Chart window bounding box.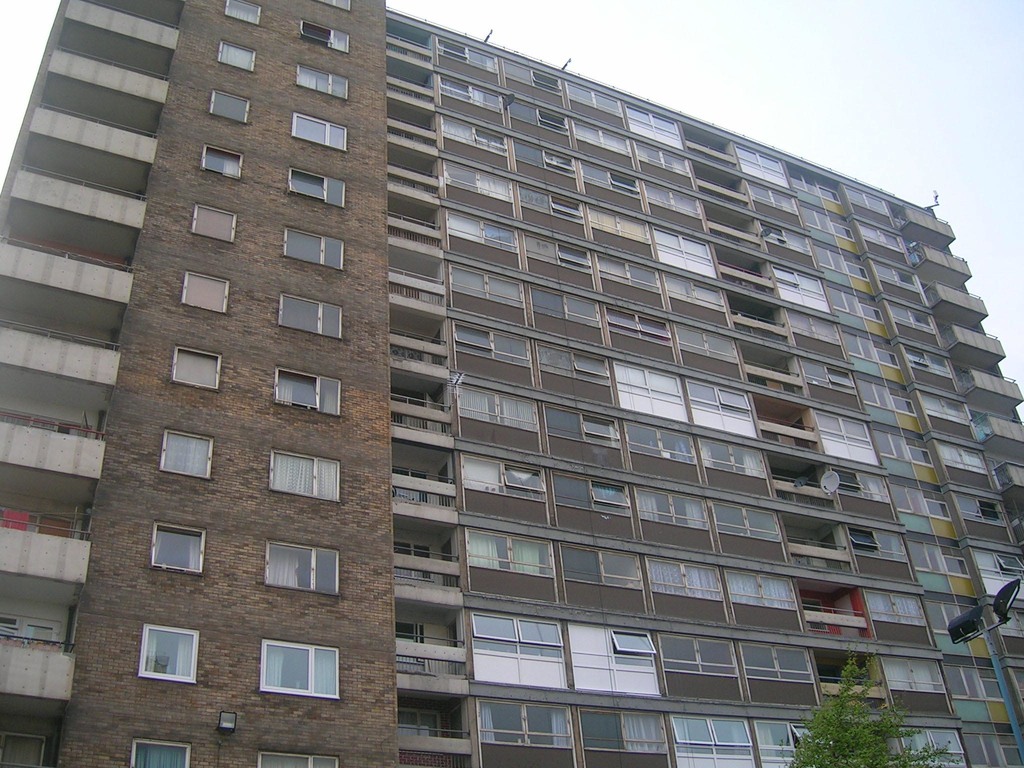
Charted: x1=163, y1=525, x2=208, y2=588.
